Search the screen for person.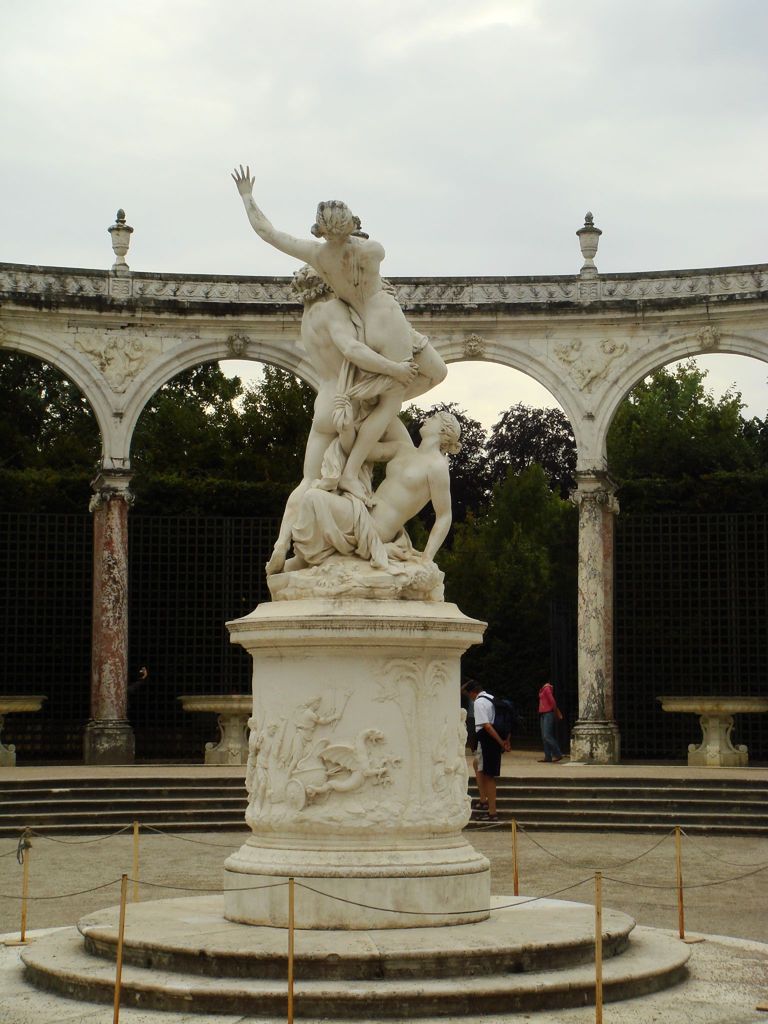
Found at left=462, top=680, right=513, bottom=819.
